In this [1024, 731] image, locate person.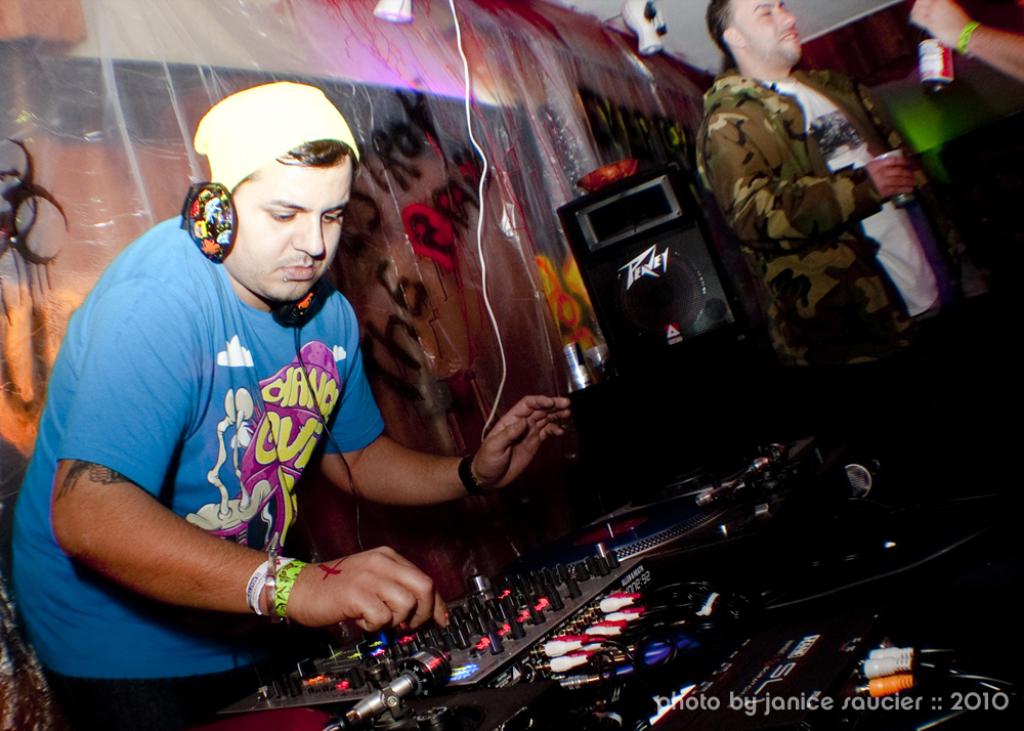
Bounding box: bbox=[12, 81, 568, 729].
